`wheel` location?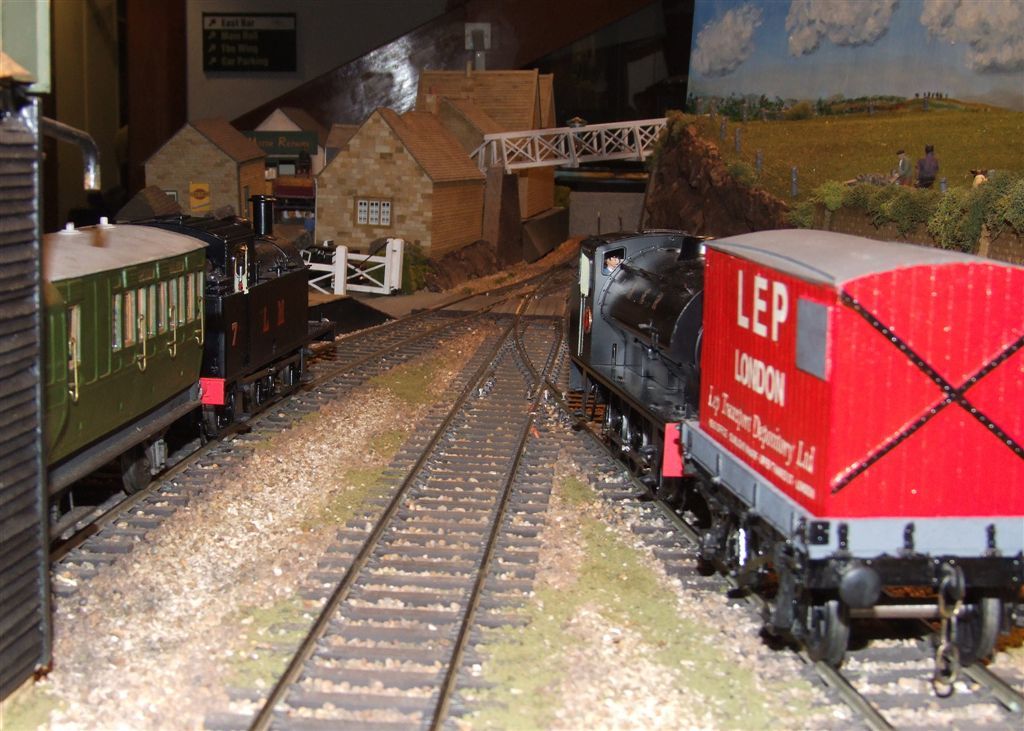
locate(118, 449, 153, 491)
